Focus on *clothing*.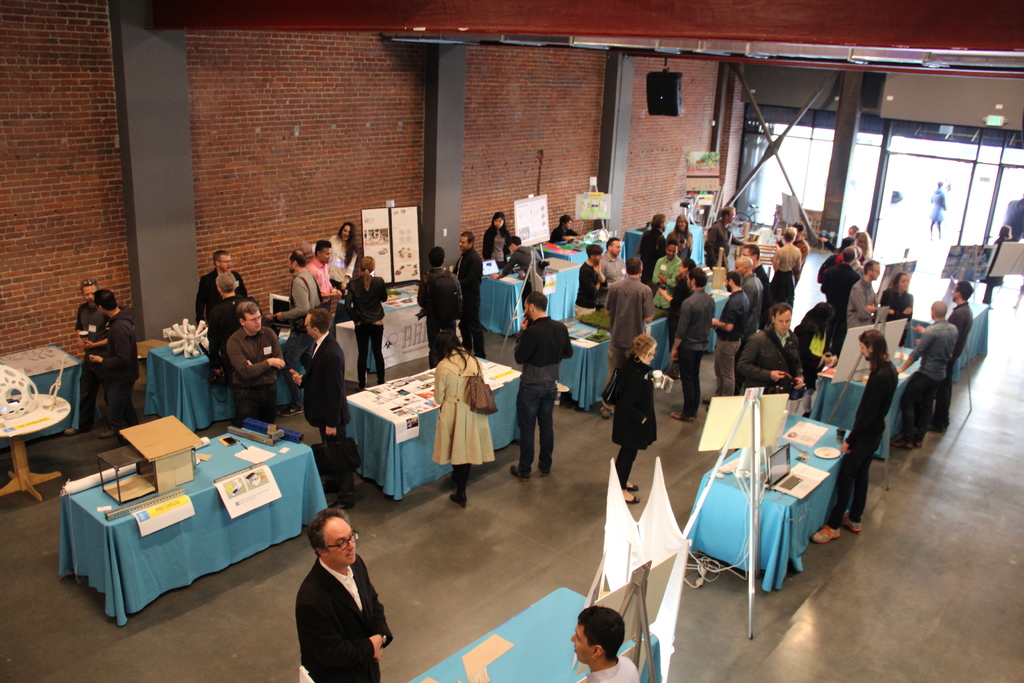
Focused at bbox(979, 236, 1008, 302).
